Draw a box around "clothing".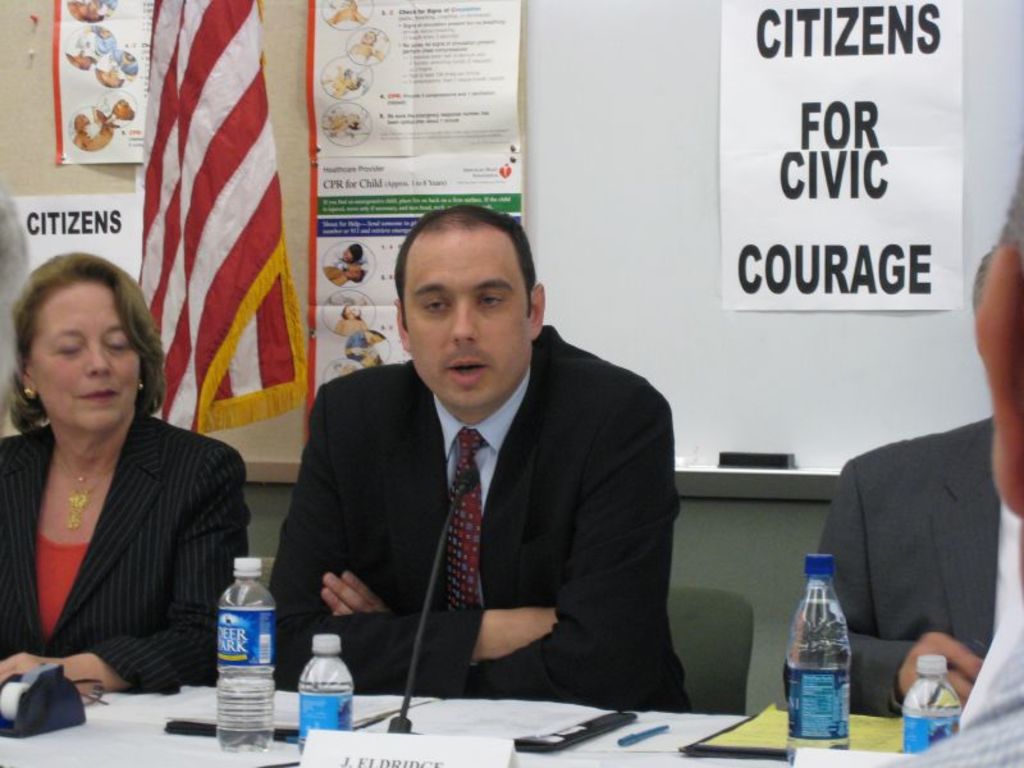
box(264, 308, 708, 716).
